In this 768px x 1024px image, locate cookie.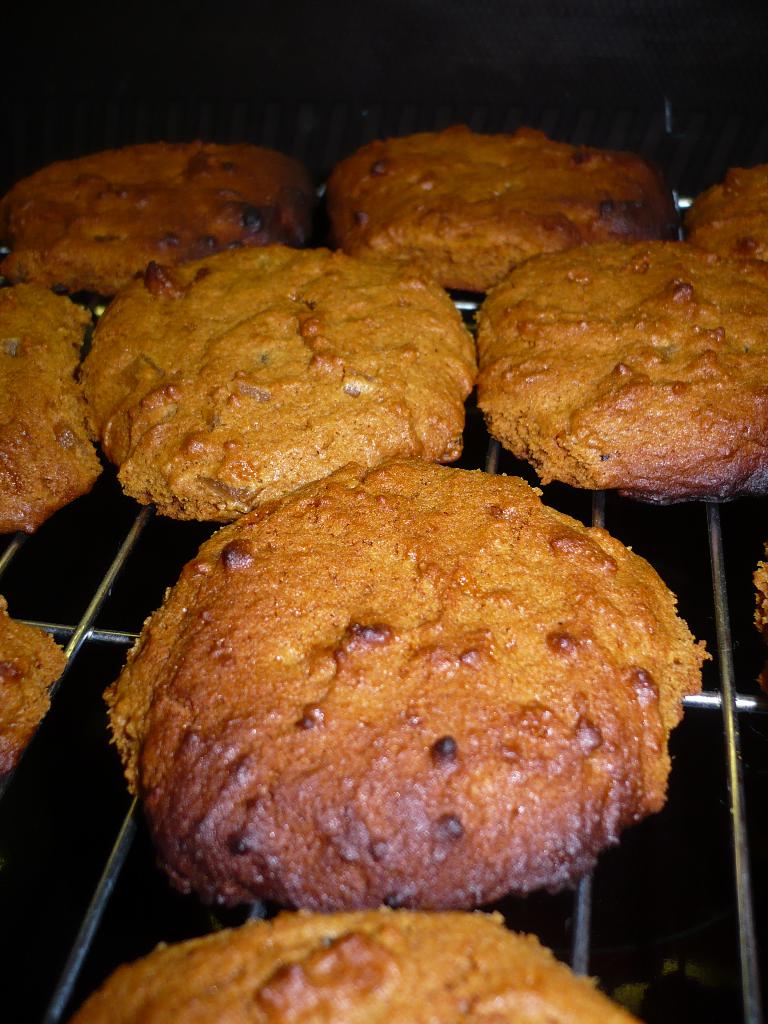
Bounding box: [0,137,315,296].
